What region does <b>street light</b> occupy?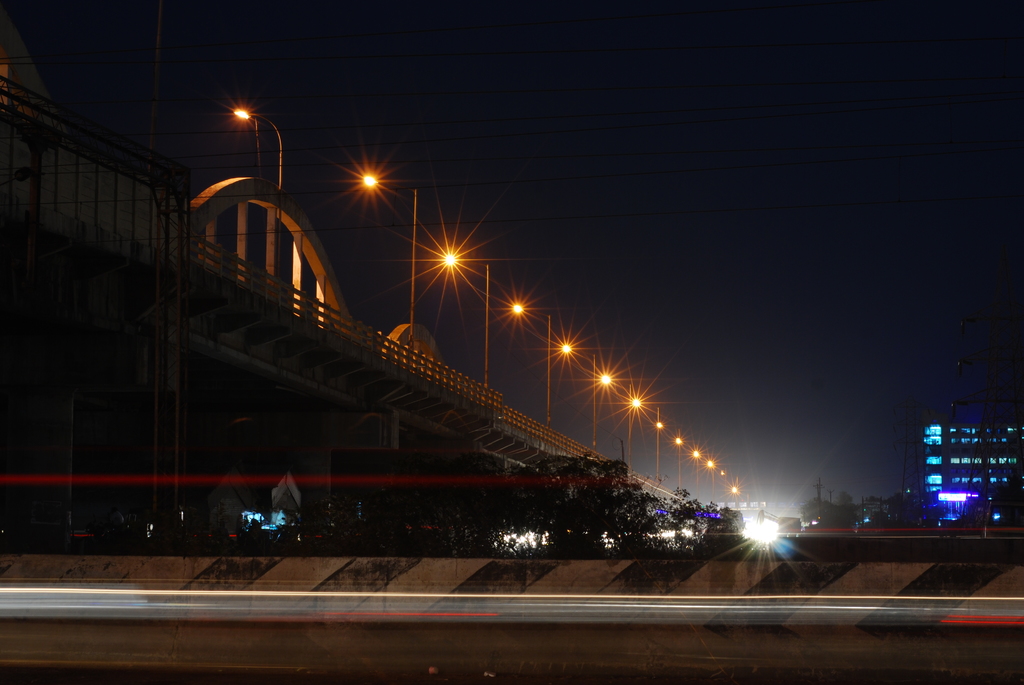
crop(691, 447, 713, 500).
